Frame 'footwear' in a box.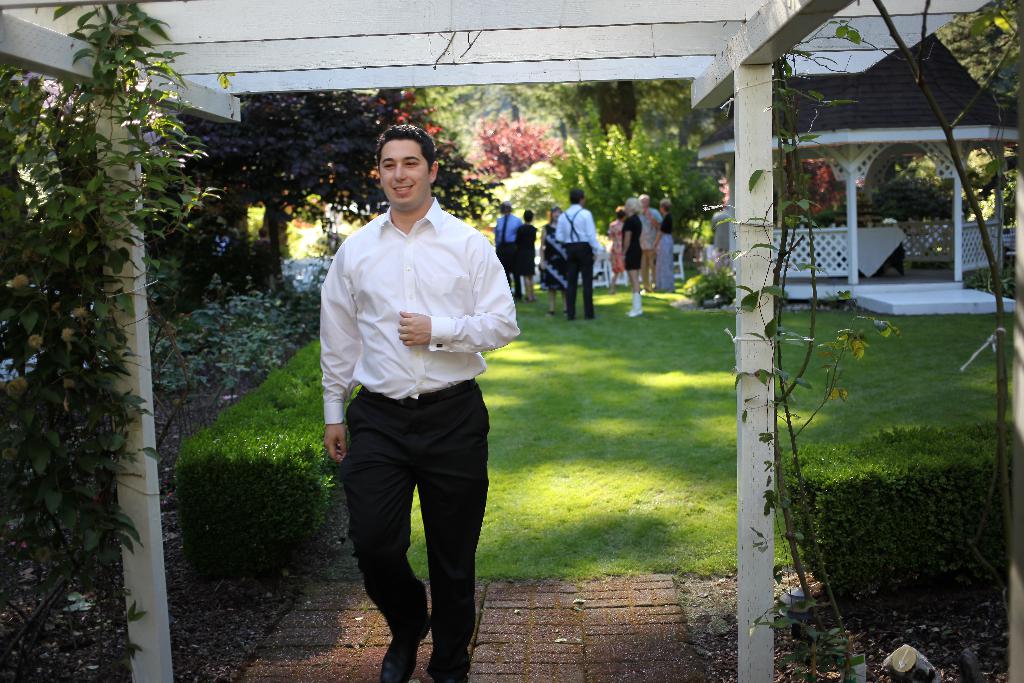
x1=435, y1=677, x2=465, y2=682.
